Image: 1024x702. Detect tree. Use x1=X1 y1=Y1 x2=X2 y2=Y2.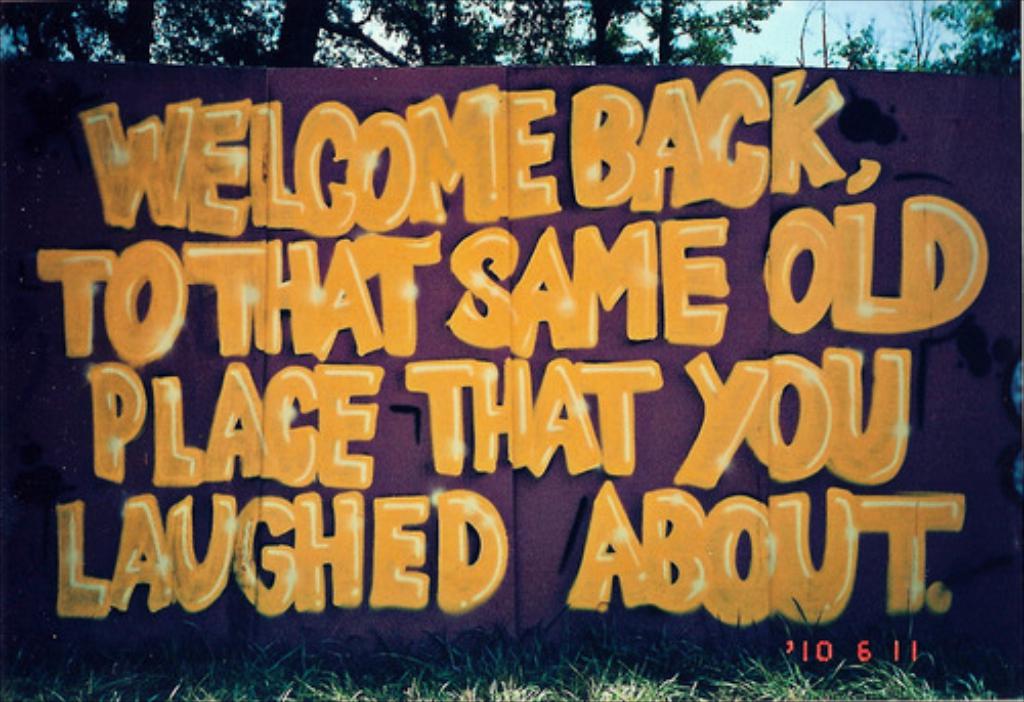
x1=264 y1=0 x2=776 y2=68.
